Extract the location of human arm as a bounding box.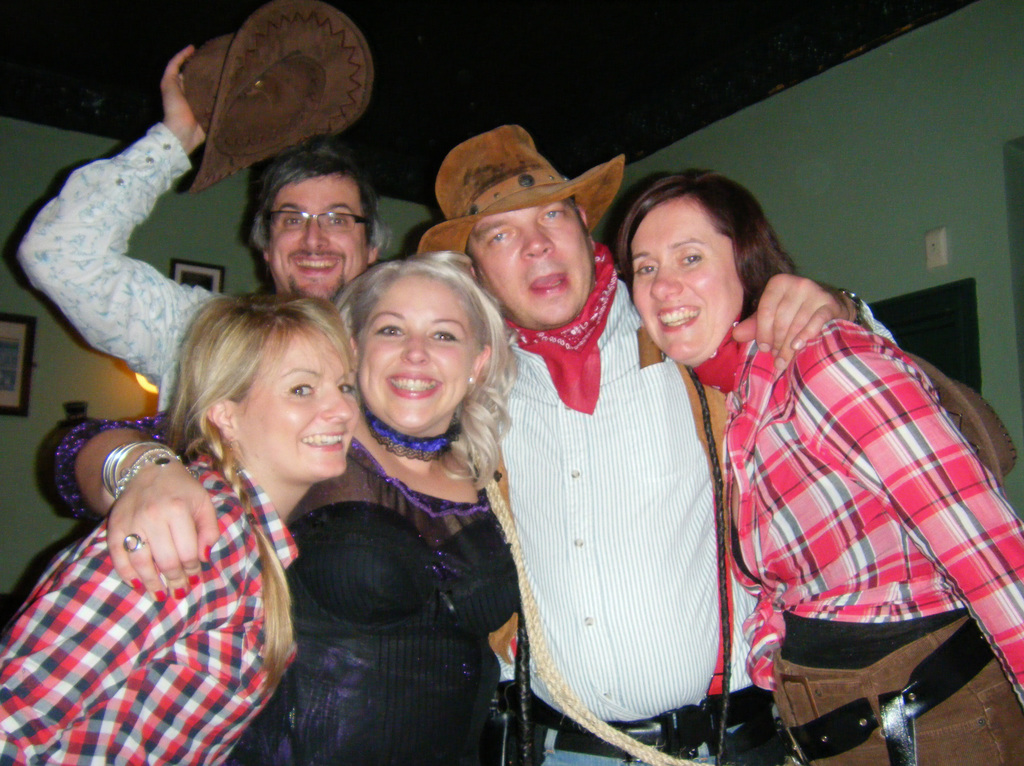
pyautogui.locateOnScreen(18, 124, 234, 373).
